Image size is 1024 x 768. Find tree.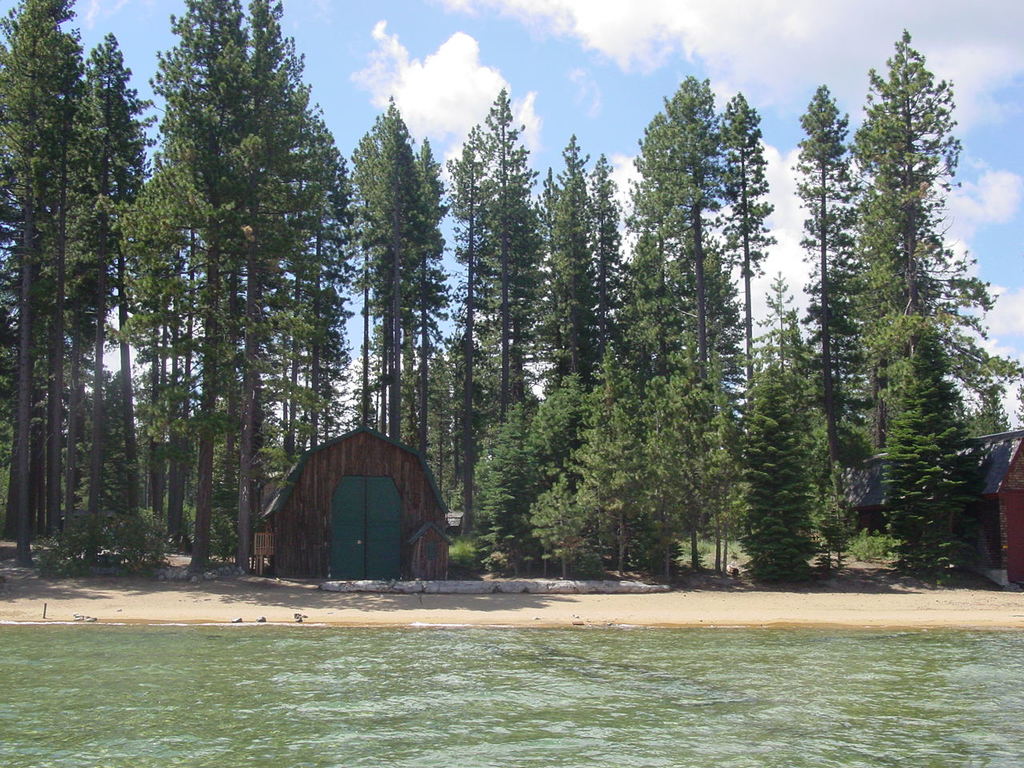
{"left": 801, "top": 31, "right": 994, "bottom": 576}.
